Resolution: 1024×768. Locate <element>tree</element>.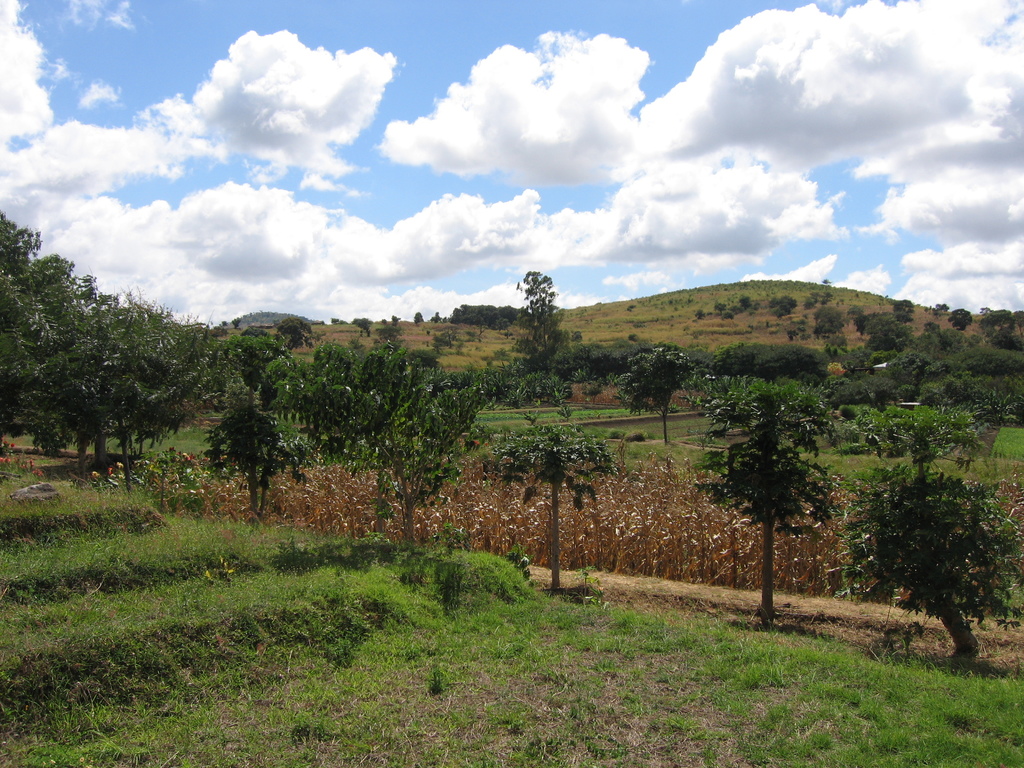
detection(548, 331, 628, 397).
